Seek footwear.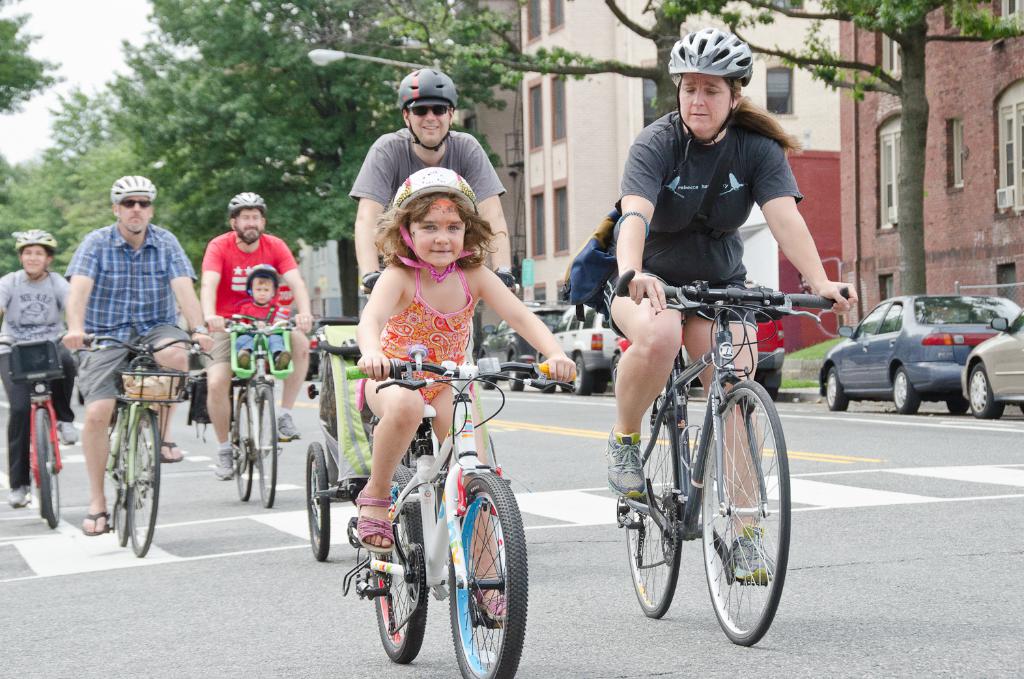
<bbox>354, 488, 397, 553</bbox>.
